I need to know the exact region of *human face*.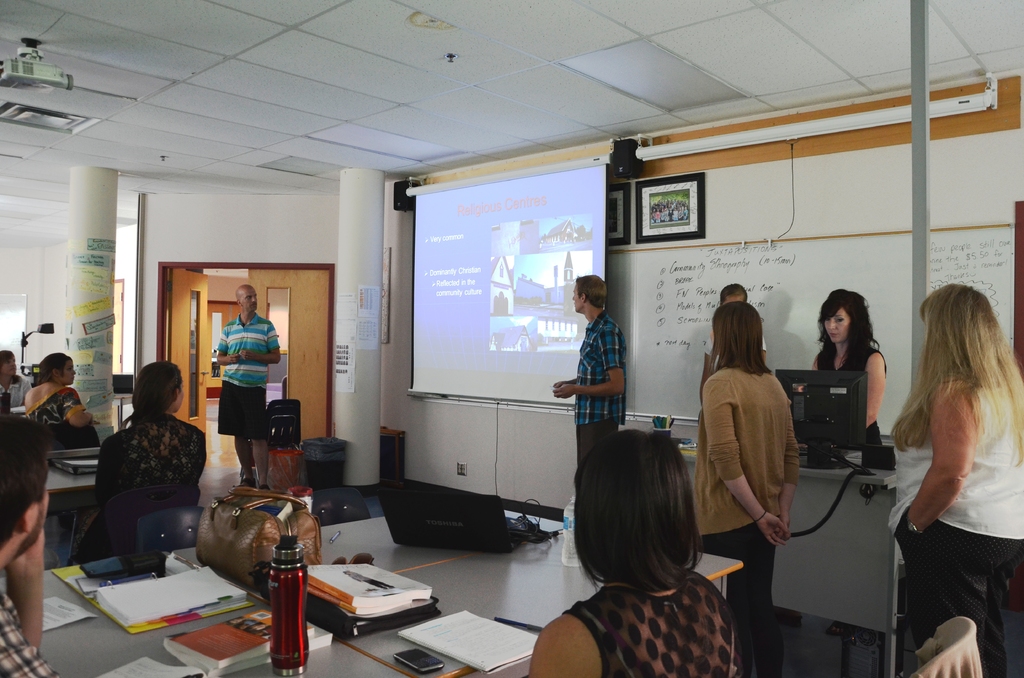
Region: 30:469:51:551.
